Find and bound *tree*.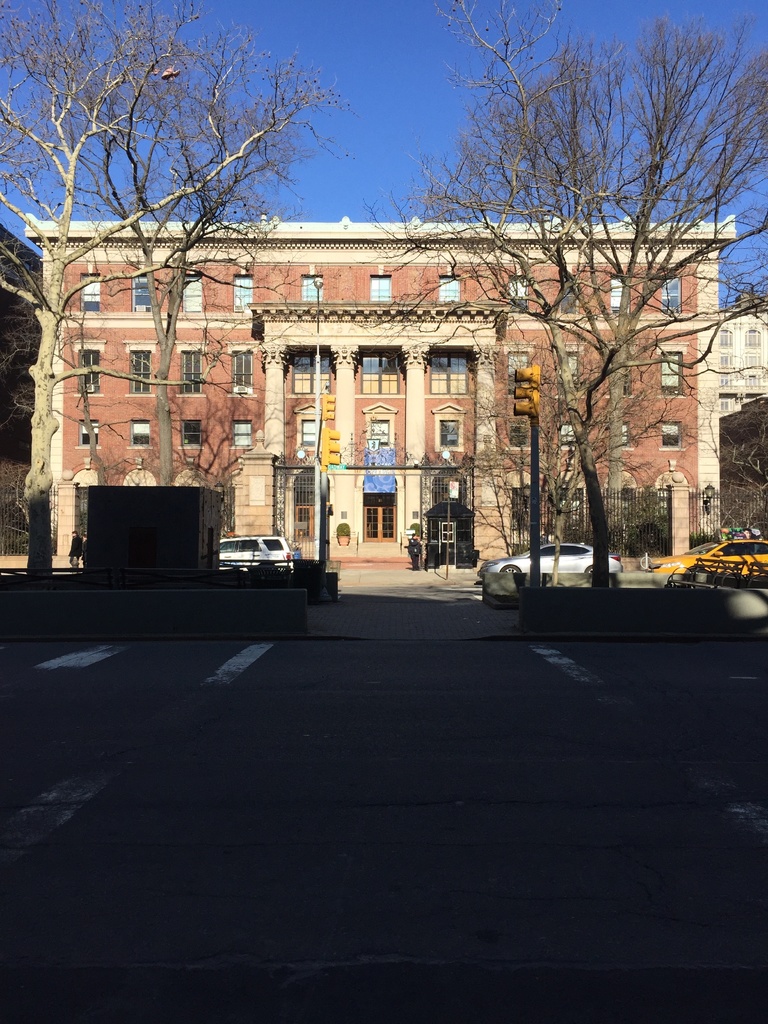
Bound: rect(6, 0, 333, 498).
